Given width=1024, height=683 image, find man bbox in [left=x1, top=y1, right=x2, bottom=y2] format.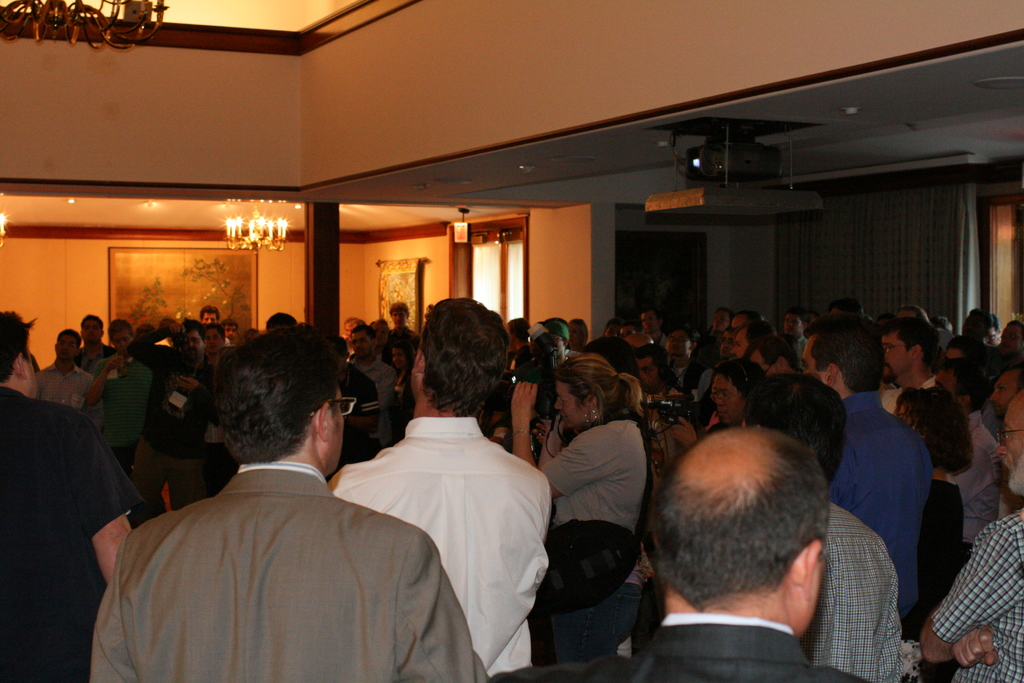
[left=190, top=306, right=221, bottom=329].
